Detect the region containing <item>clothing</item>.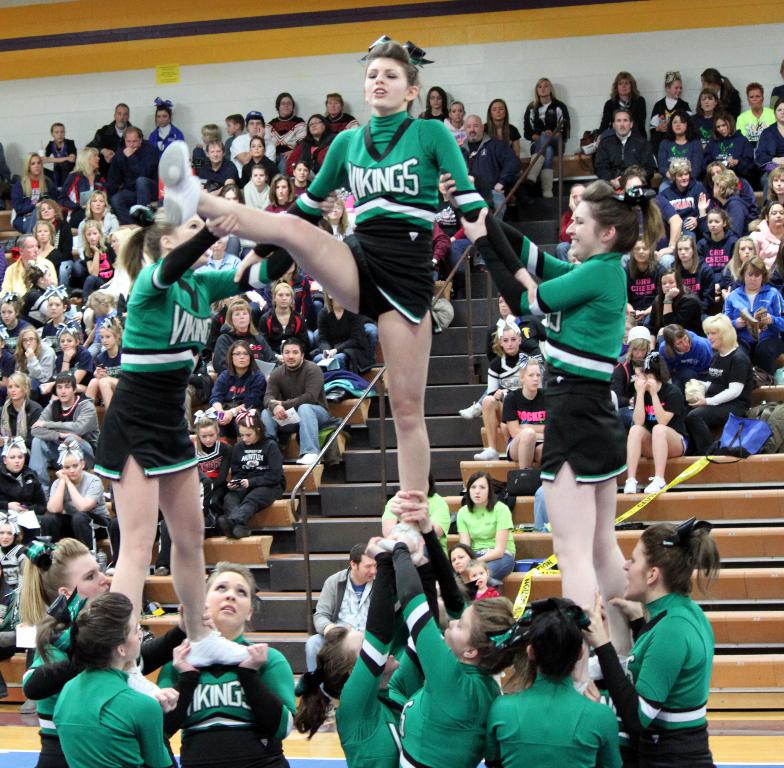
190:437:232:518.
